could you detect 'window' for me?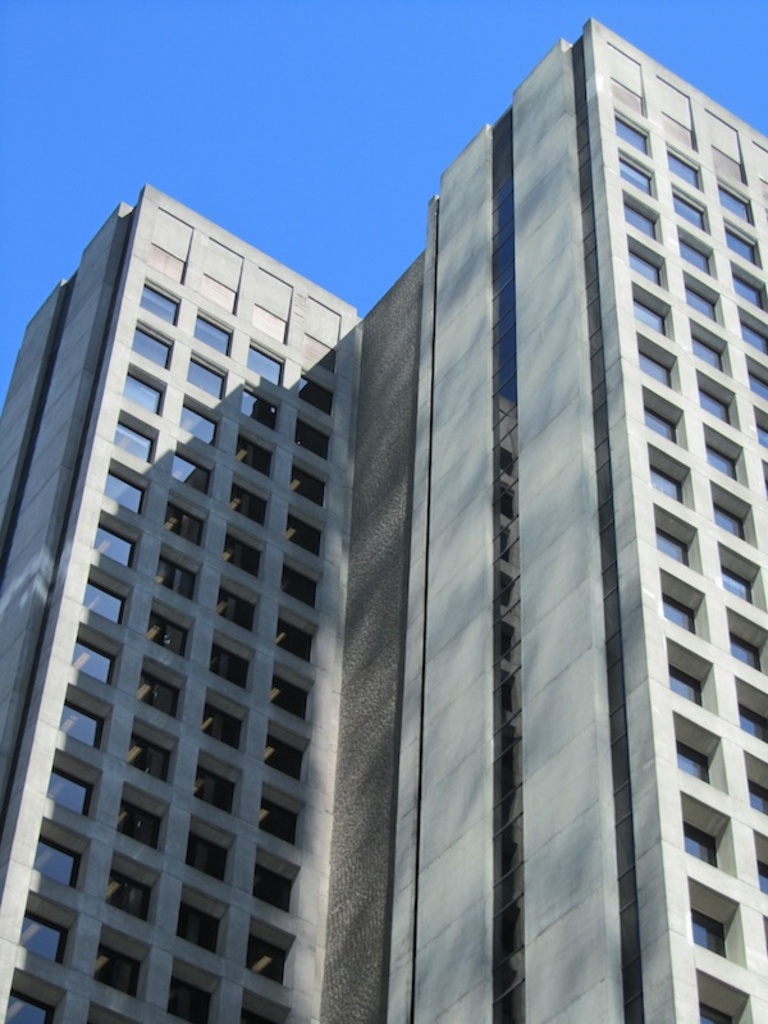
Detection result: left=652, top=447, right=690, bottom=506.
